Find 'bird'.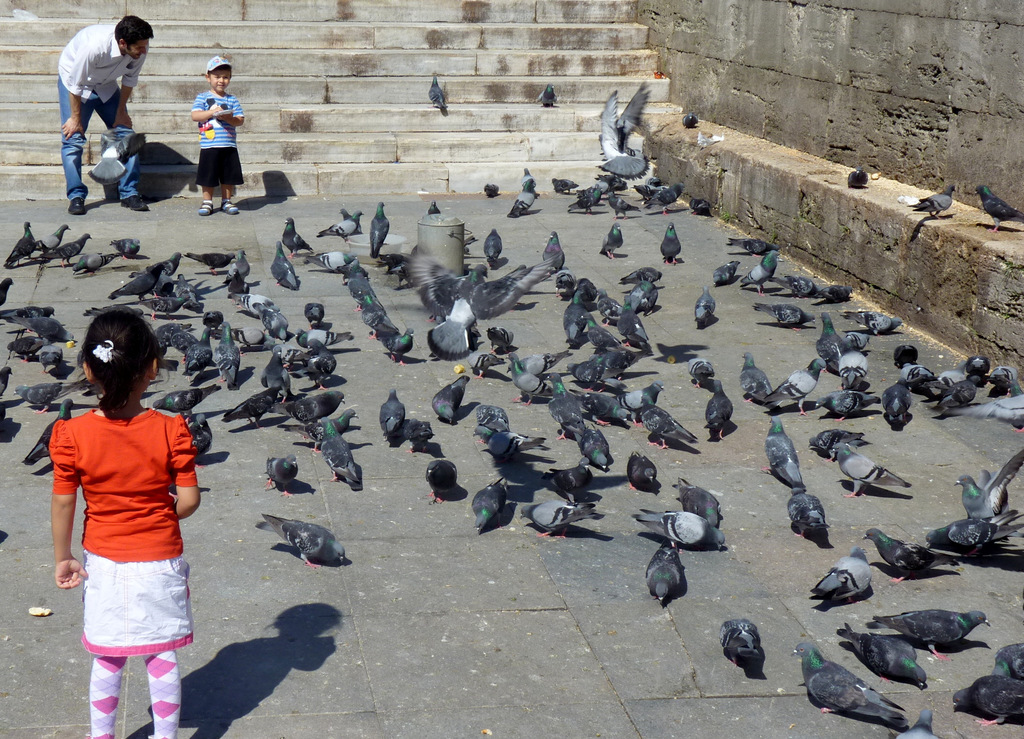
select_region(282, 216, 315, 260).
